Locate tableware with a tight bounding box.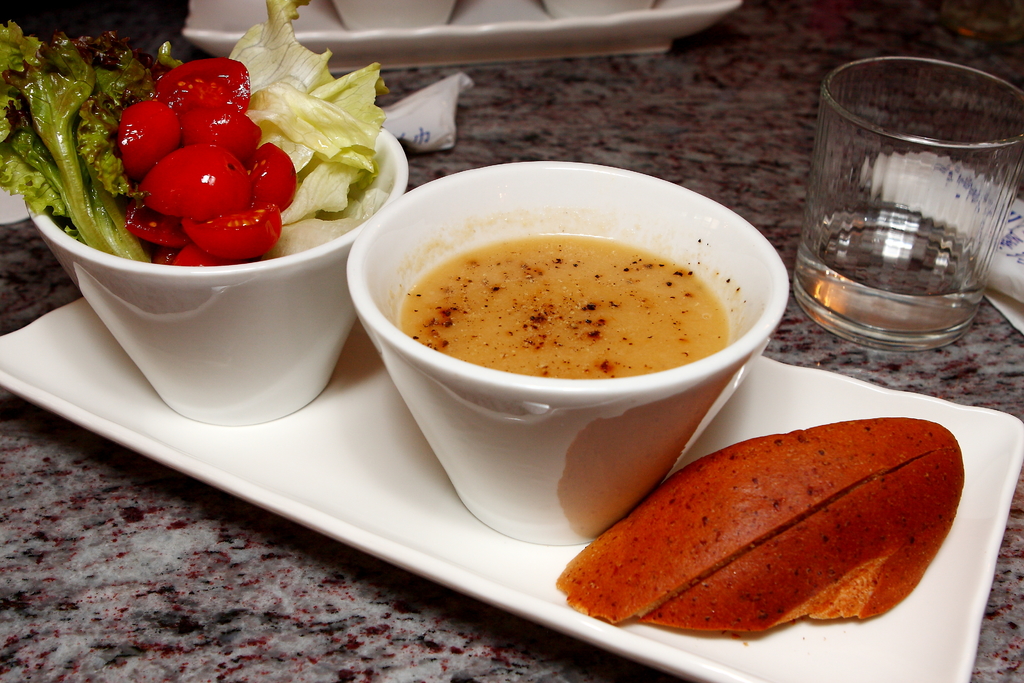
173 0 744 76.
